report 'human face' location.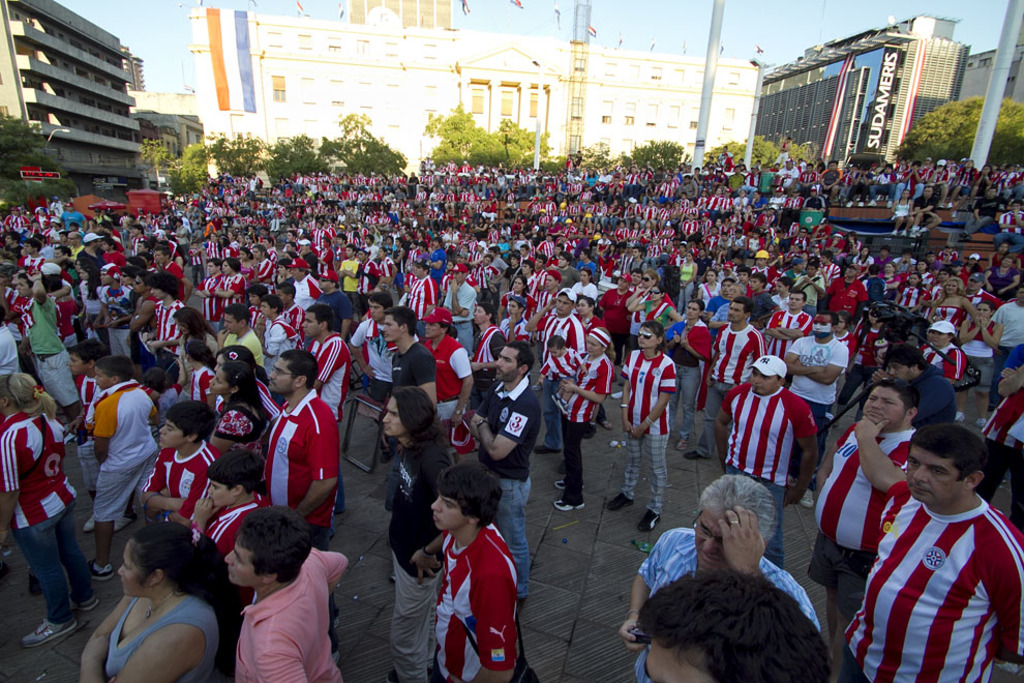
Report: pyautogui.locateOnScreen(117, 542, 153, 596).
